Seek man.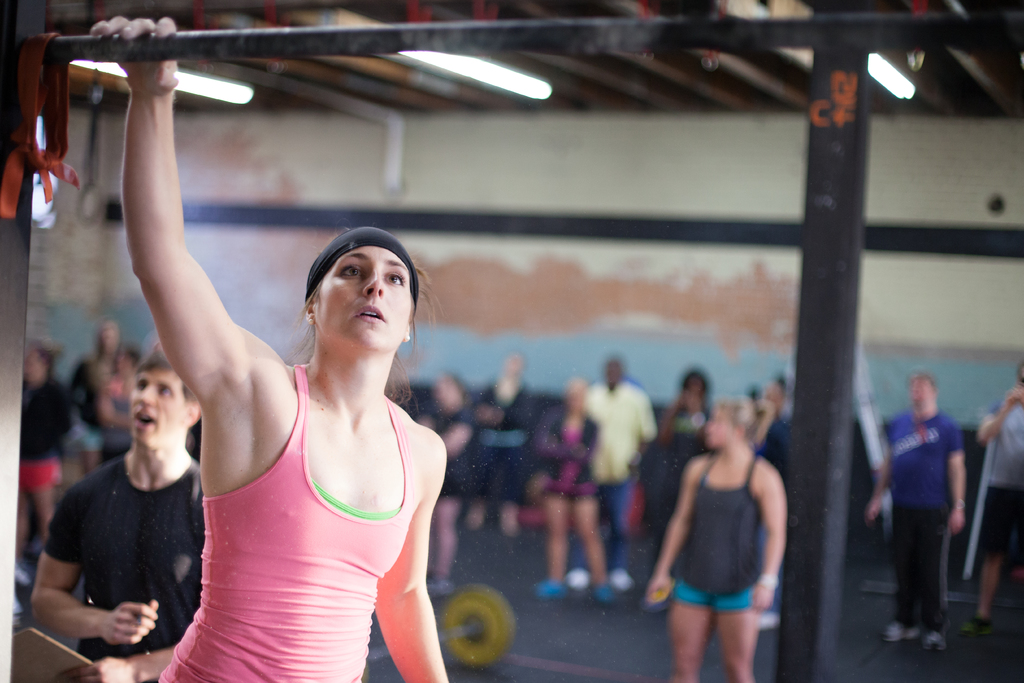
[x1=571, y1=358, x2=655, y2=586].
